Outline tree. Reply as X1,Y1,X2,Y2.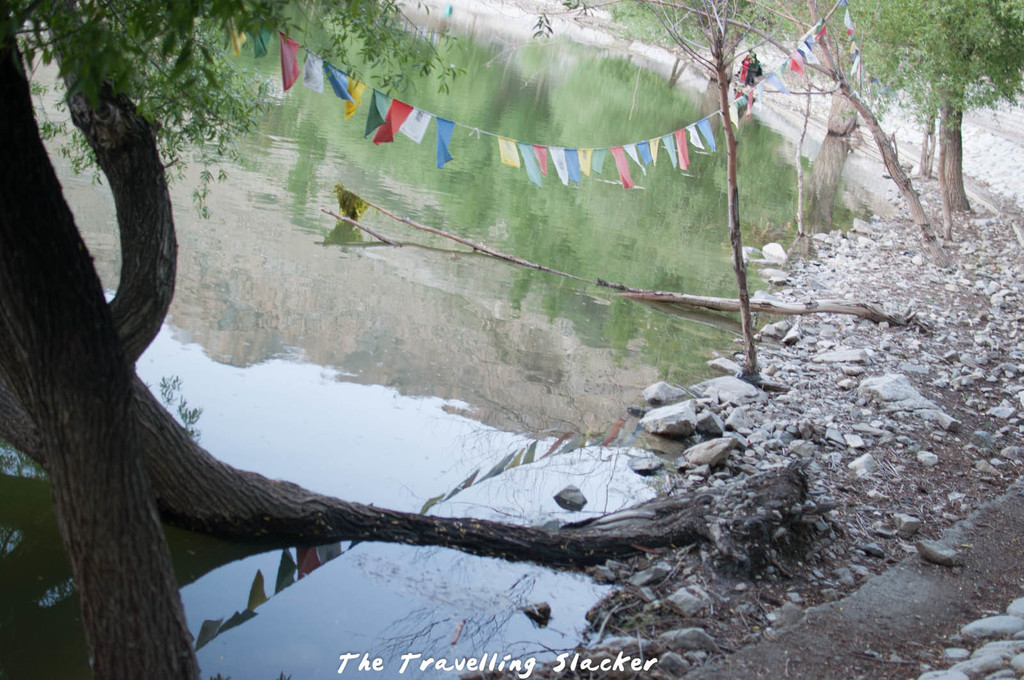
540,0,778,387.
